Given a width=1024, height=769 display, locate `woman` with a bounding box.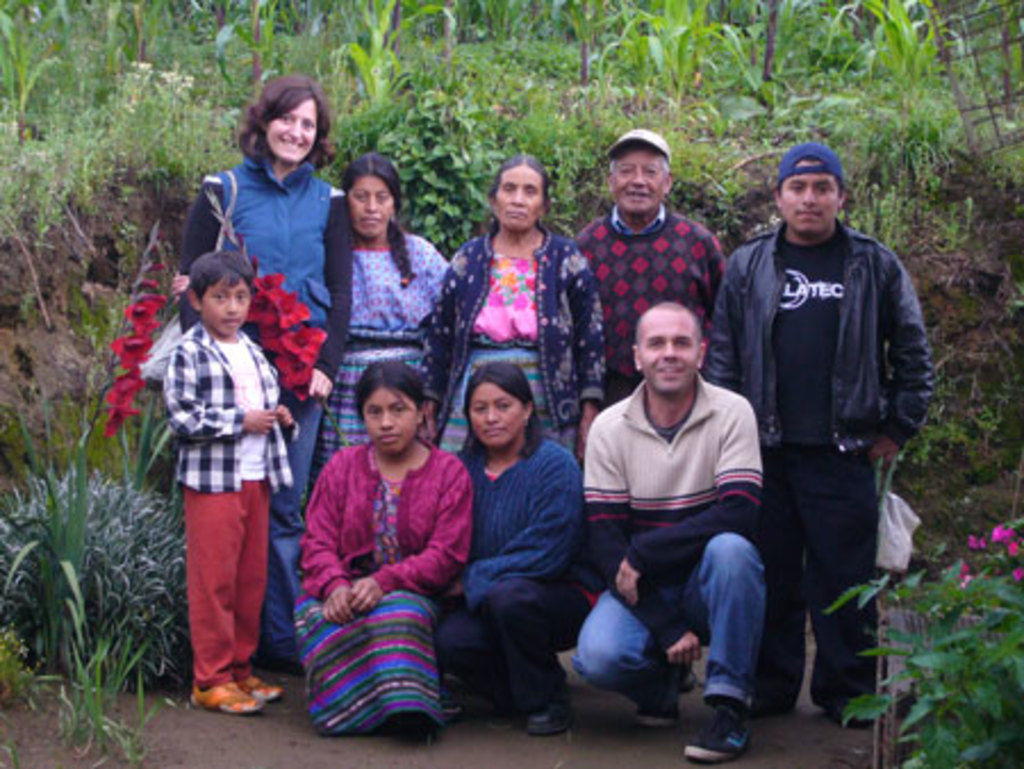
Located: <bbox>309, 152, 453, 491</bbox>.
